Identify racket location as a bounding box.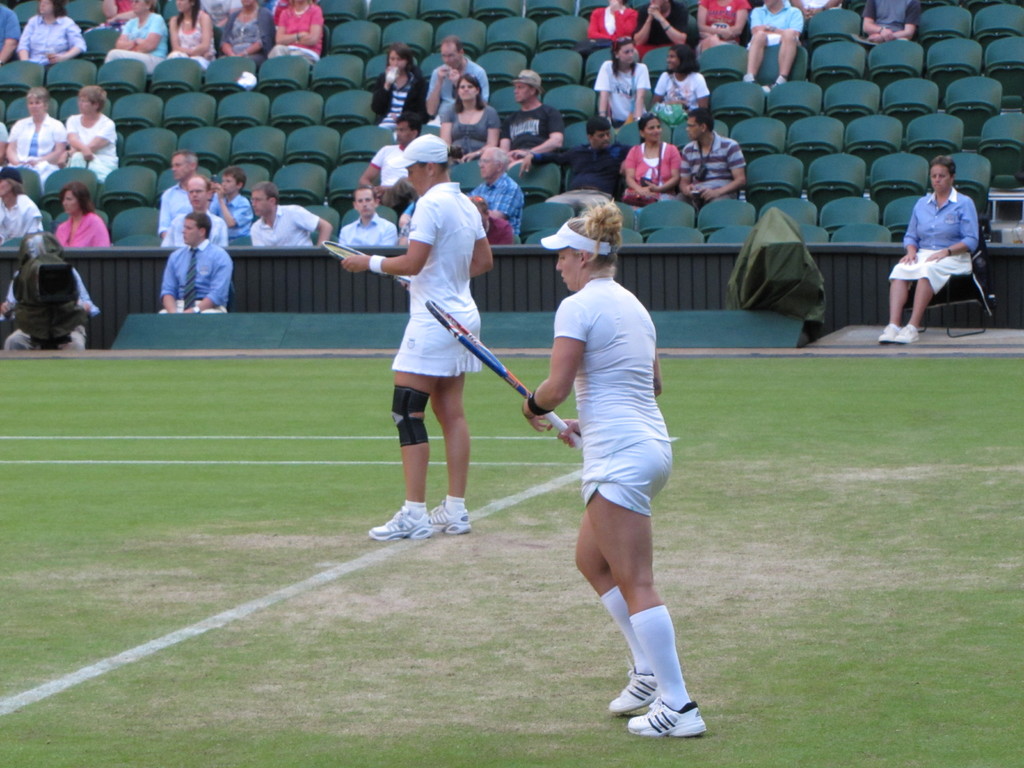
319, 244, 412, 281.
